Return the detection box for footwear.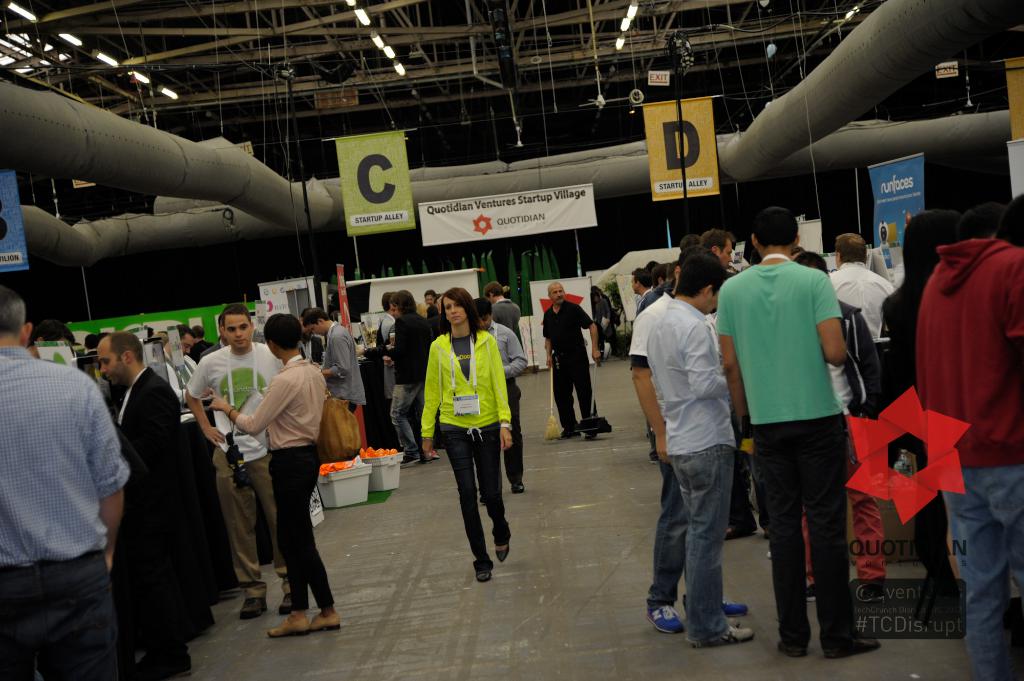
rect(278, 591, 294, 613).
